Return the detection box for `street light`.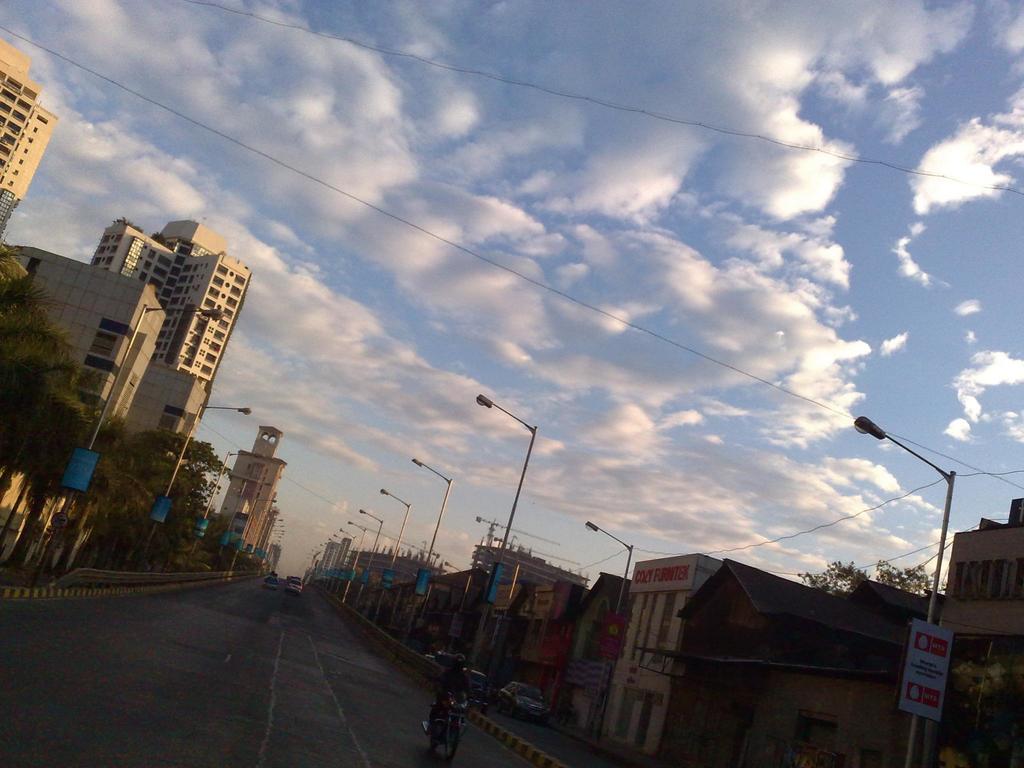
(left=461, top=395, right=538, bottom=676).
